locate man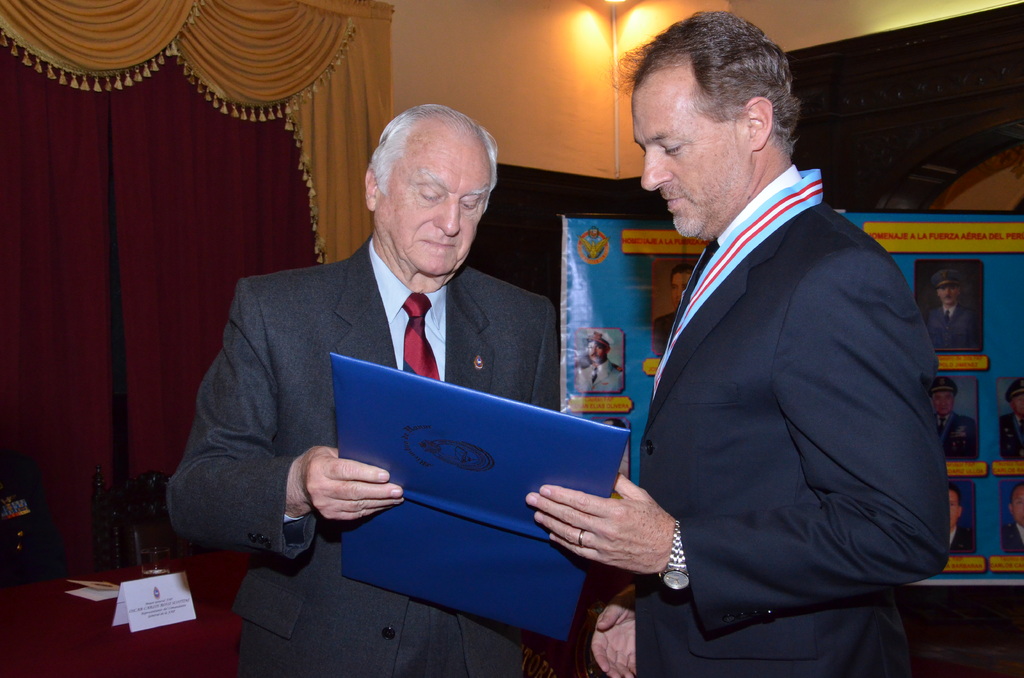
bbox(1002, 383, 1023, 462)
